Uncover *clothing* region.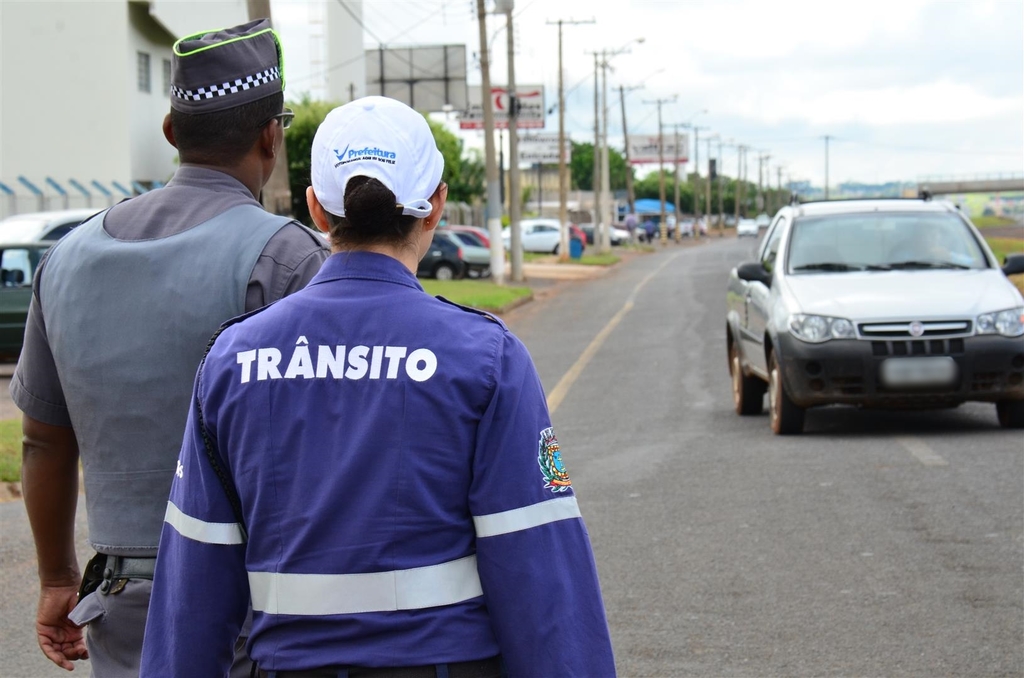
Uncovered: {"x1": 149, "y1": 260, "x2": 618, "y2": 677}.
